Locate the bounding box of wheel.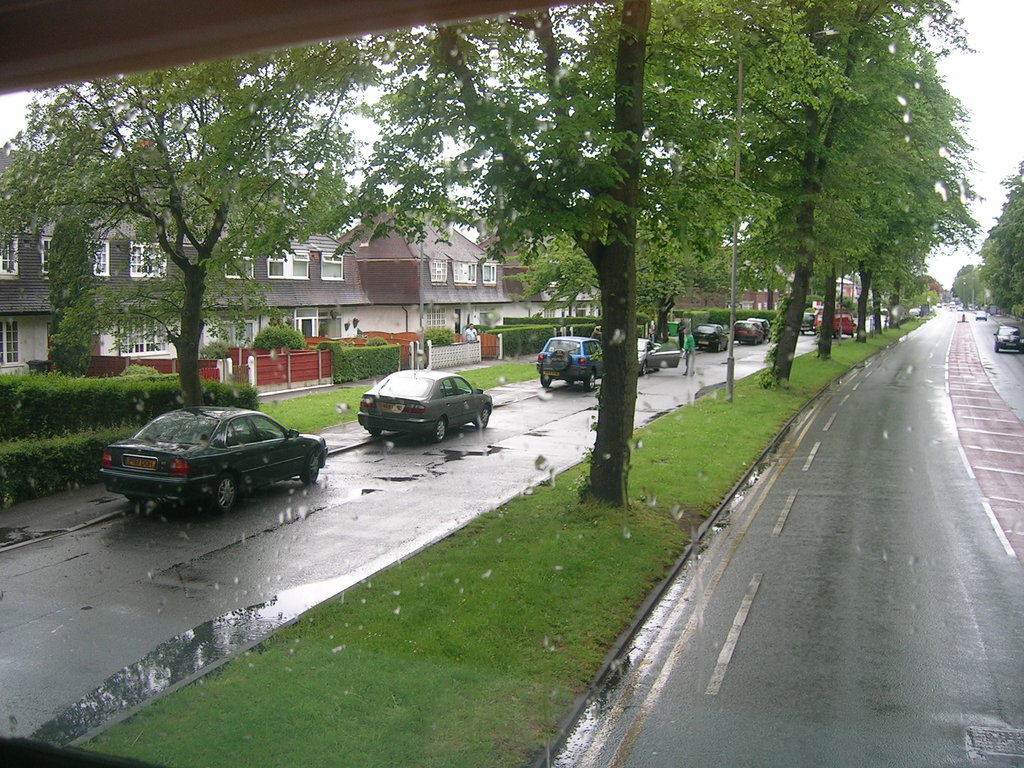
Bounding box: locate(472, 408, 490, 428).
